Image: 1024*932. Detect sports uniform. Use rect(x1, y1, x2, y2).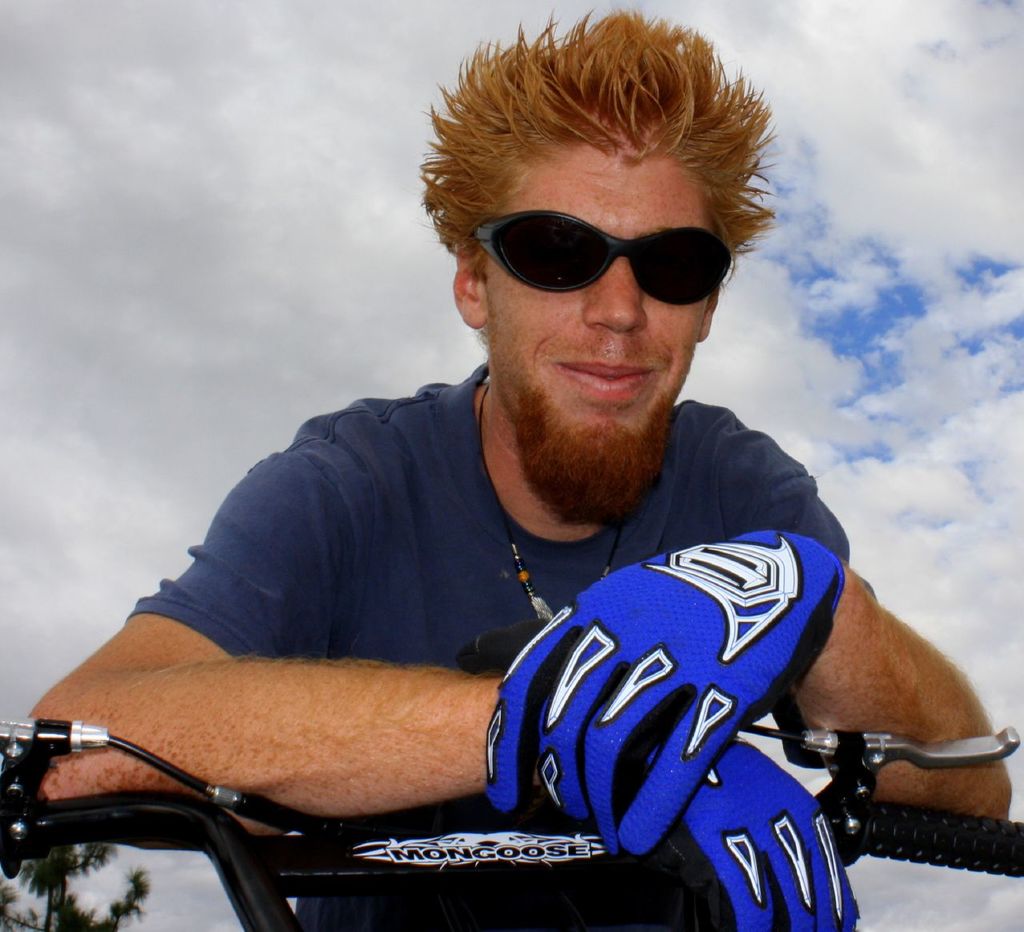
rect(126, 363, 849, 931).
